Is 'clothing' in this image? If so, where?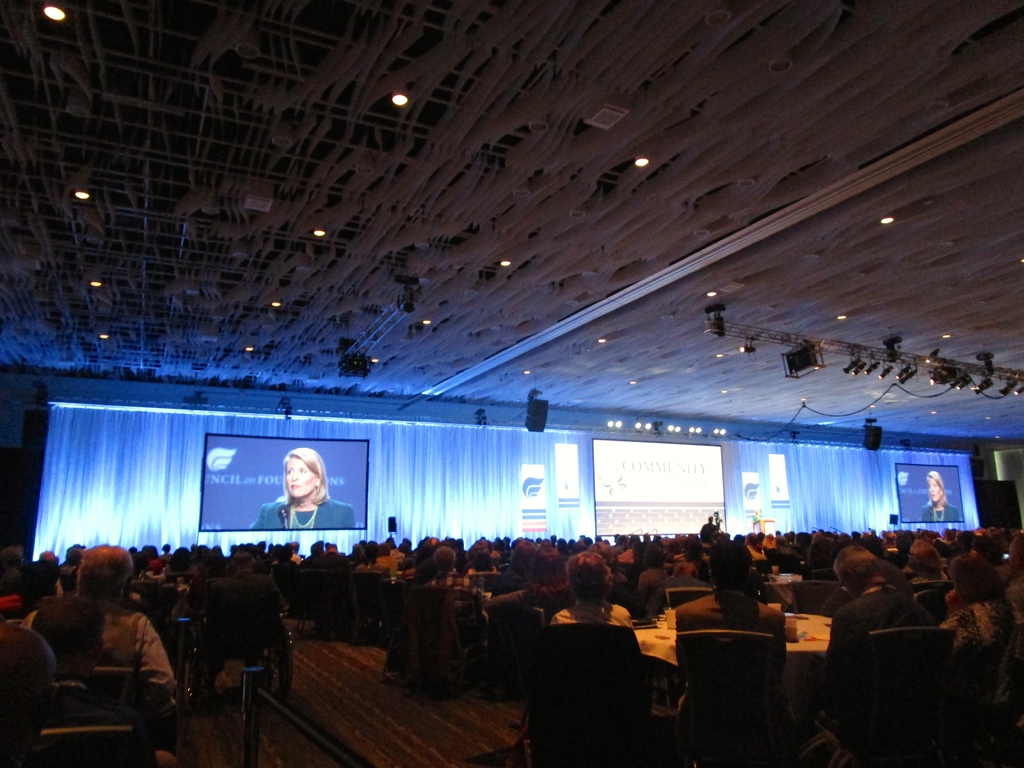
Yes, at locate(428, 572, 469, 588).
